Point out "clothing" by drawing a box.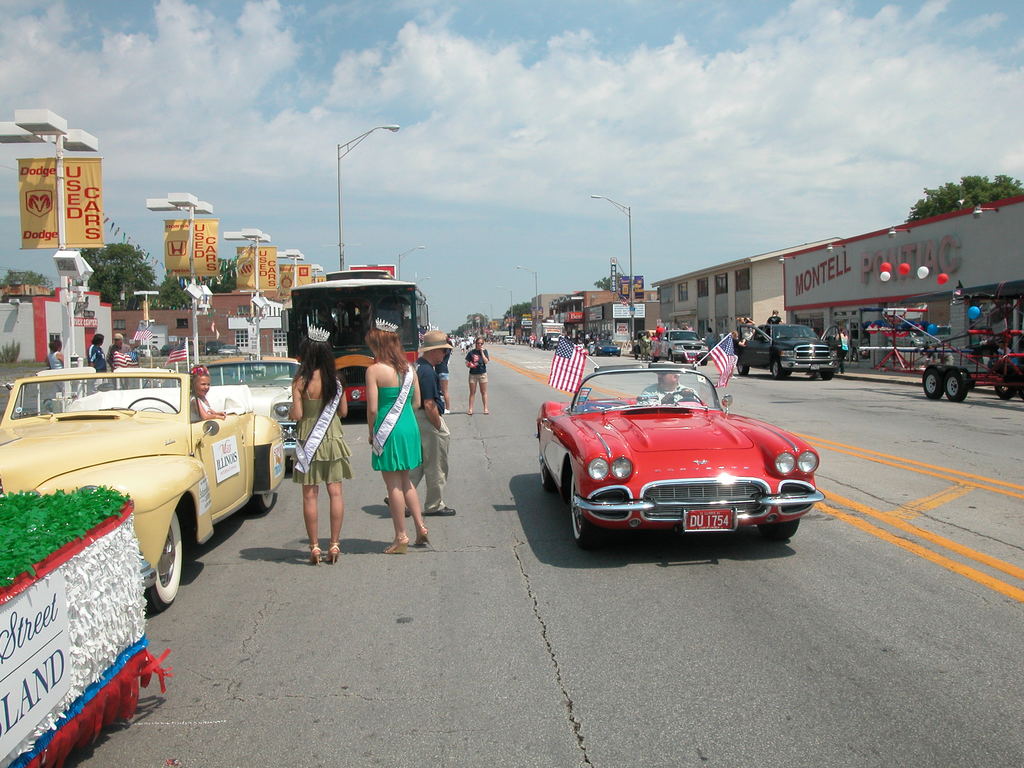
{"x1": 724, "y1": 337, "x2": 737, "y2": 378}.
